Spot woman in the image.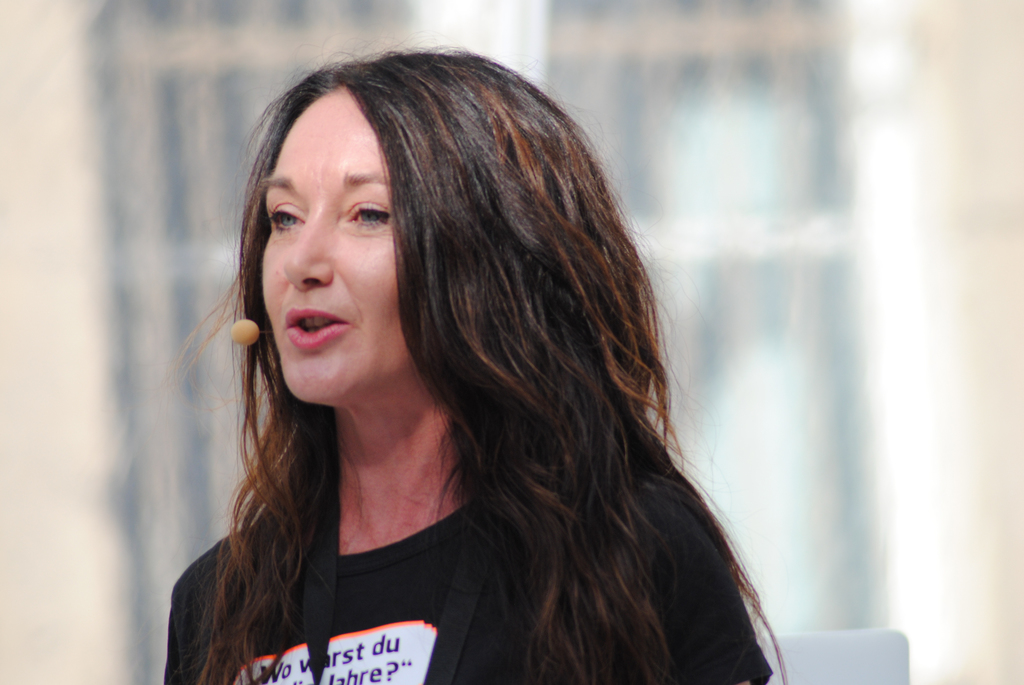
woman found at [left=147, top=43, right=808, bottom=679].
